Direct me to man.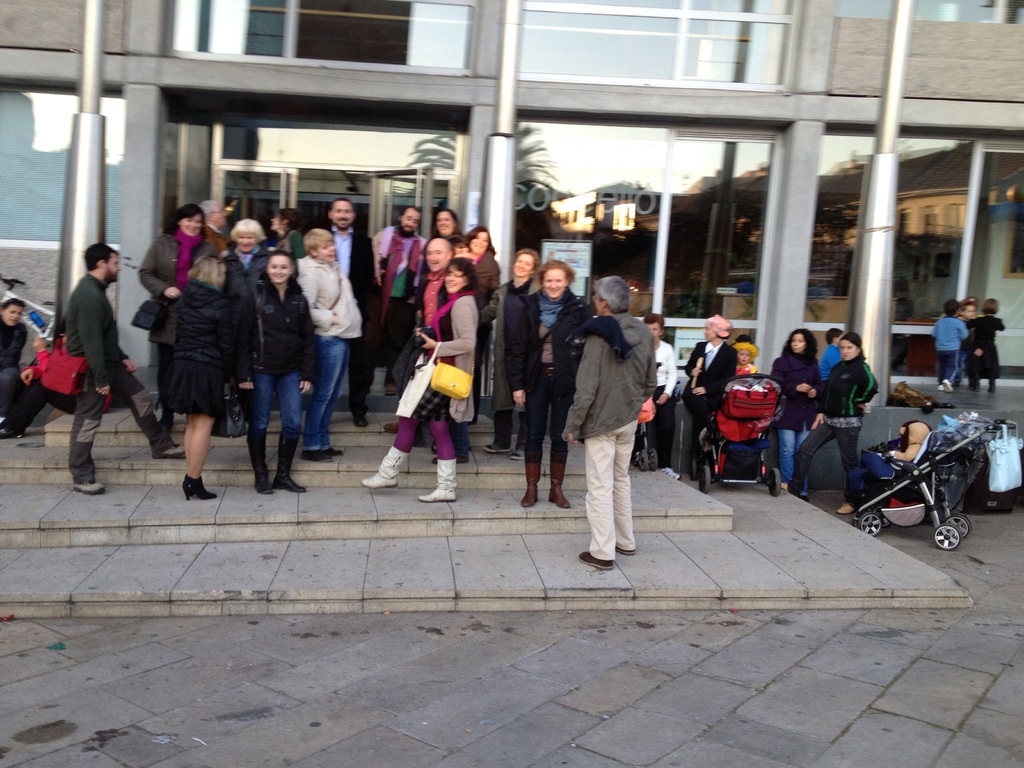
Direction: crop(0, 296, 49, 438).
